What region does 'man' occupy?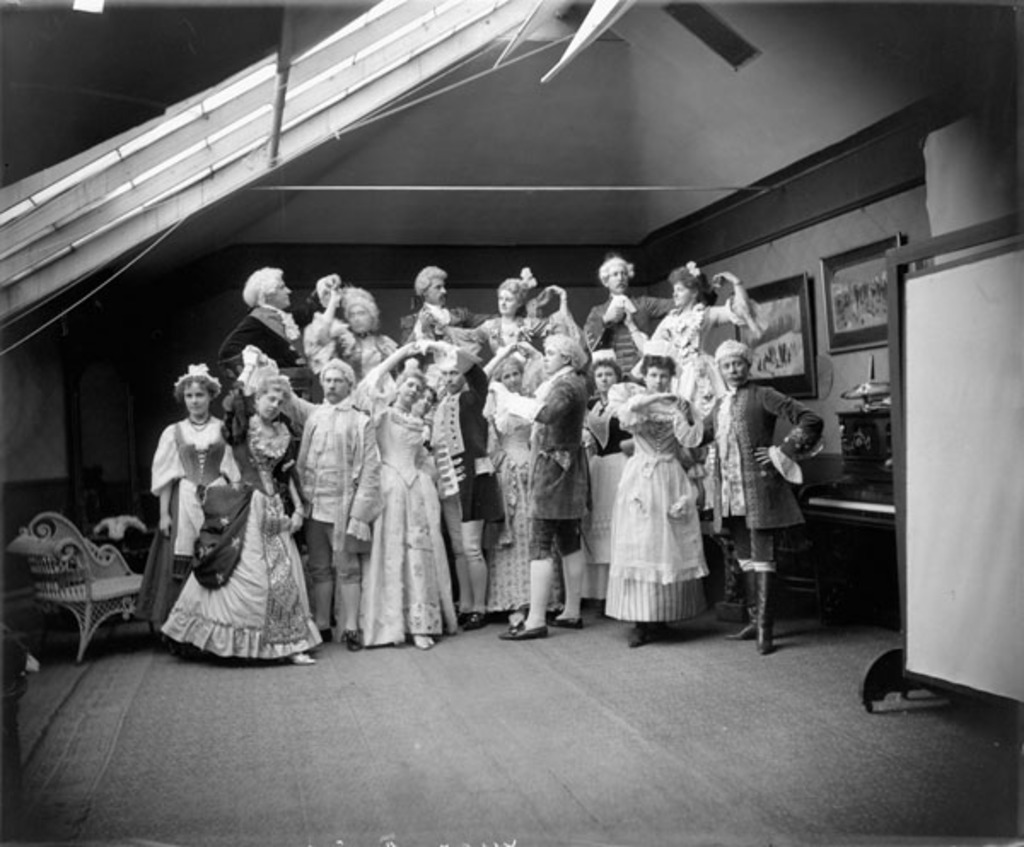
<box>258,350,372,654</box>.
